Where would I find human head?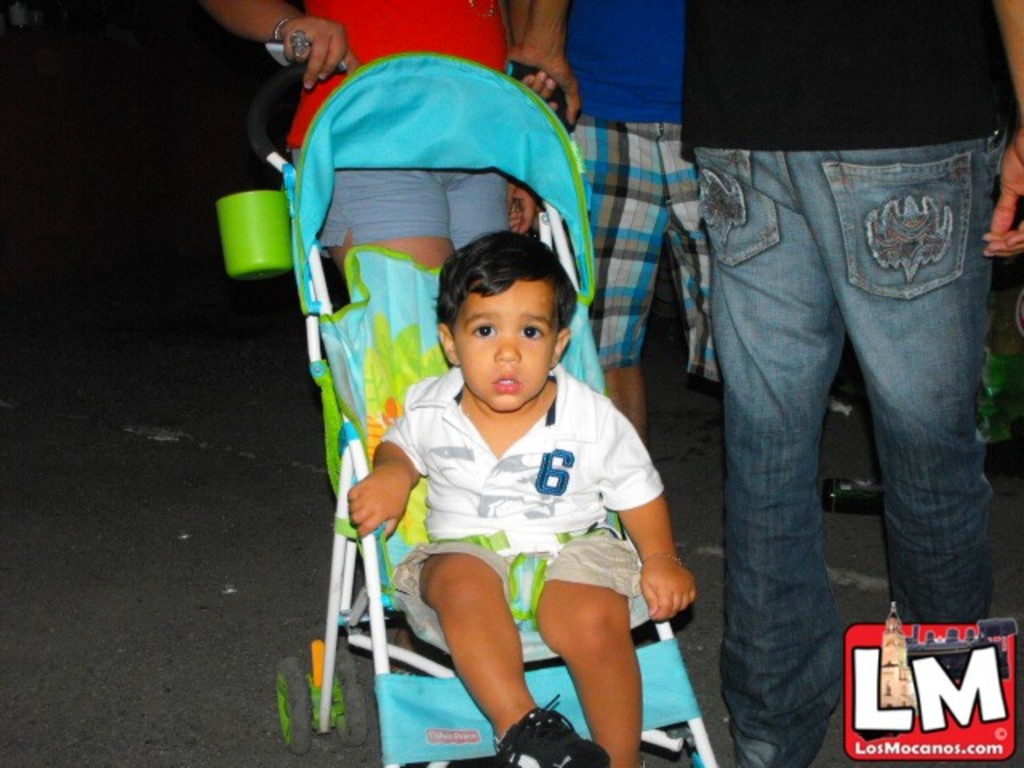
At [421, 232, 576, 402].
